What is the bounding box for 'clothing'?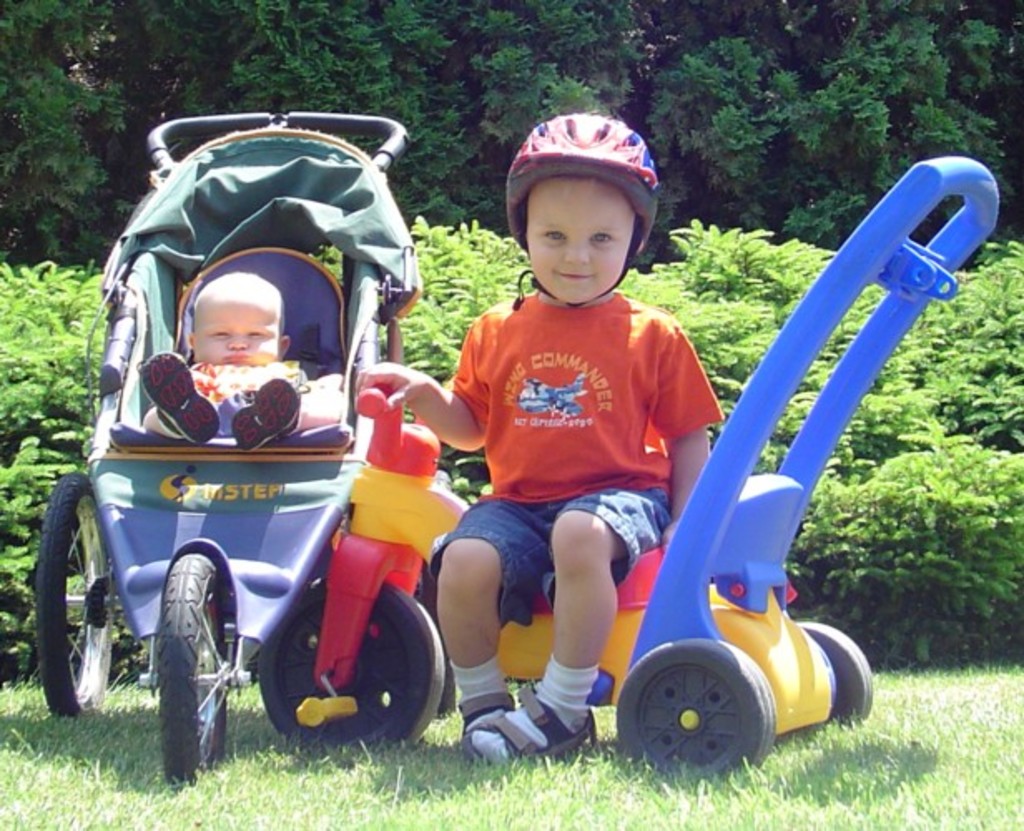
[193,359,311,435].
